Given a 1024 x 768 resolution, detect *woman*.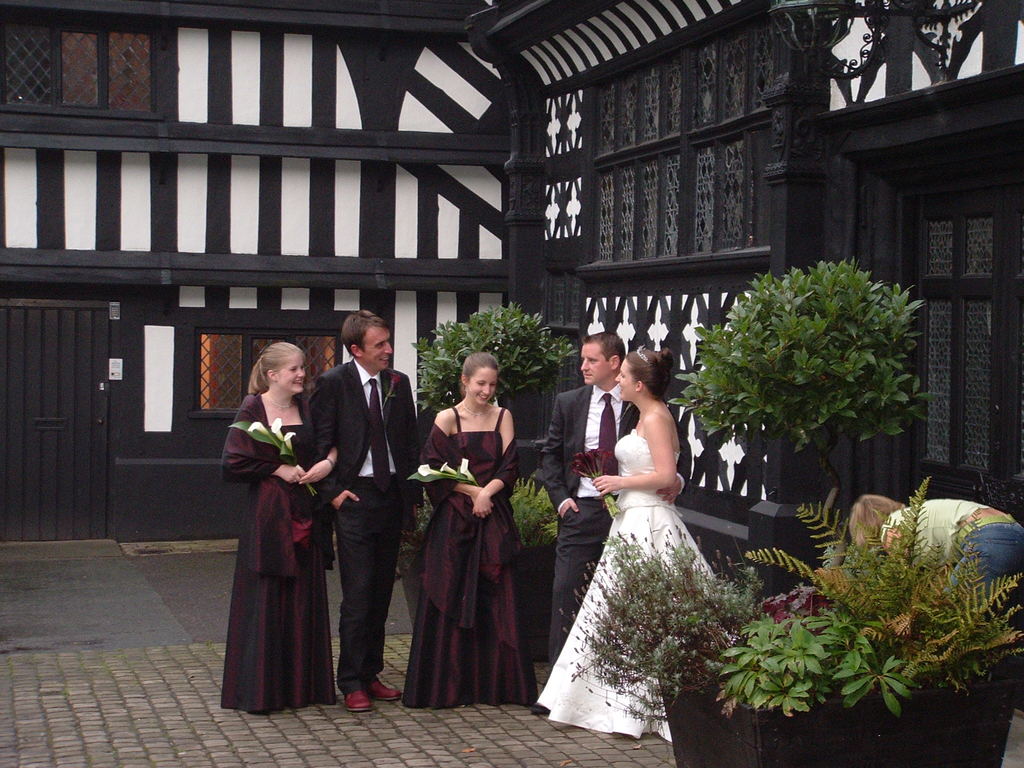
x1=538 y1=344 x2=742 y2=739.
